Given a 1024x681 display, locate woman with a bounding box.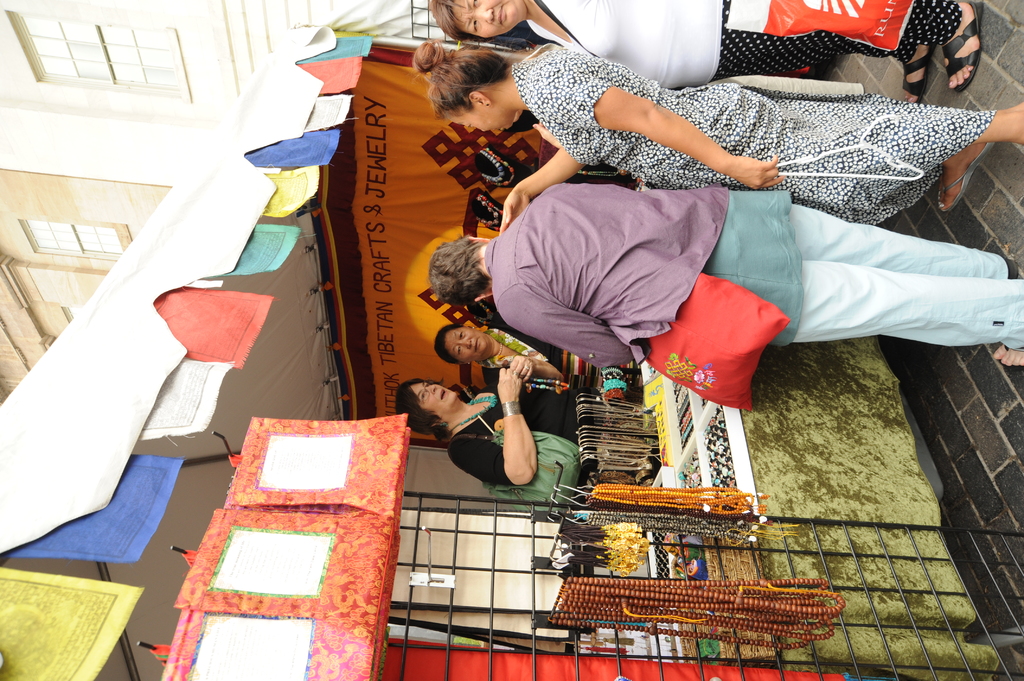
Located: BBox(432, 0, 982, 104).
